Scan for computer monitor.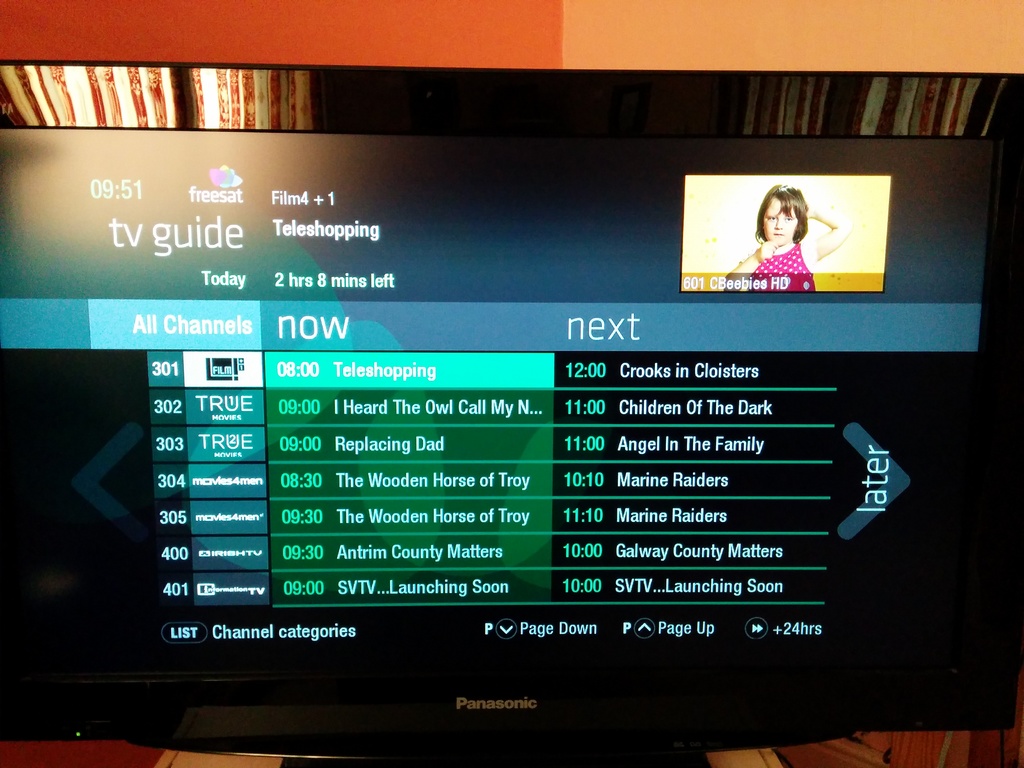
Scan result: crop(0, 125, 1012, 767).
